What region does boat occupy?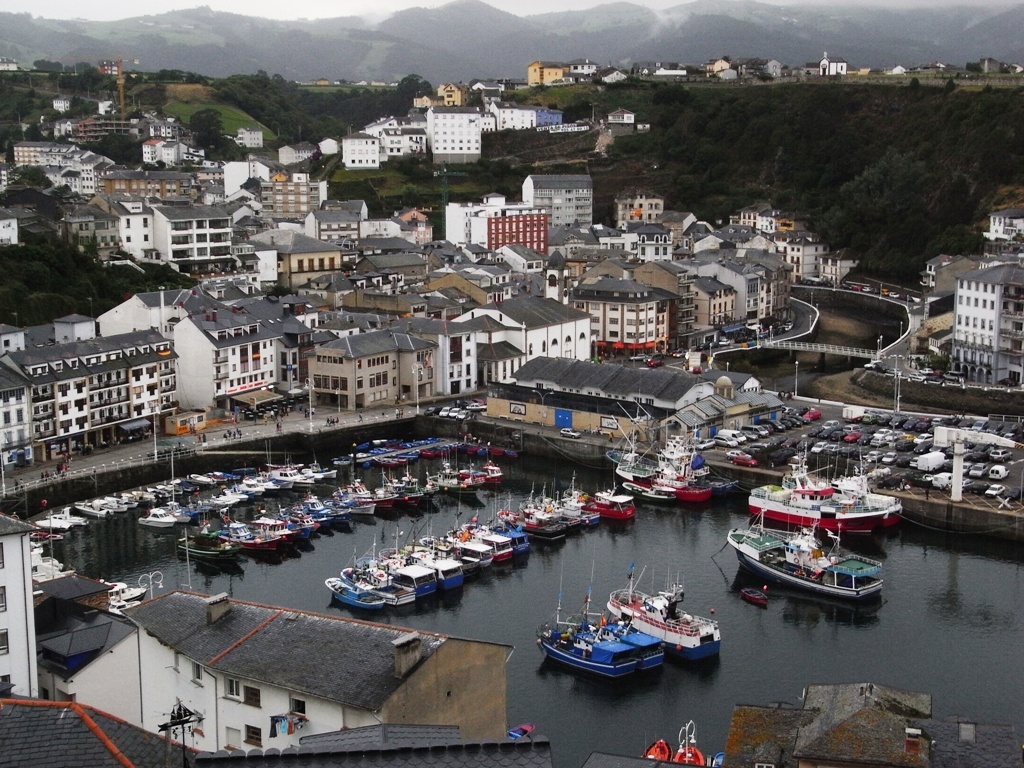
478, 486, 533, 567.
